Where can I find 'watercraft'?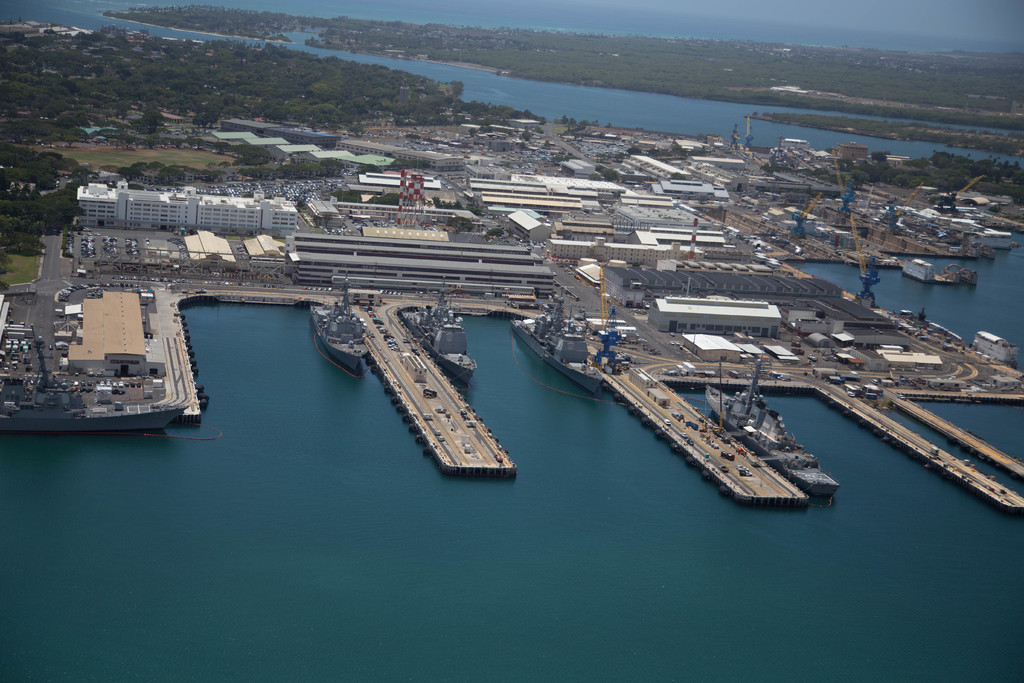
You can find it at 712 383 842 494.
